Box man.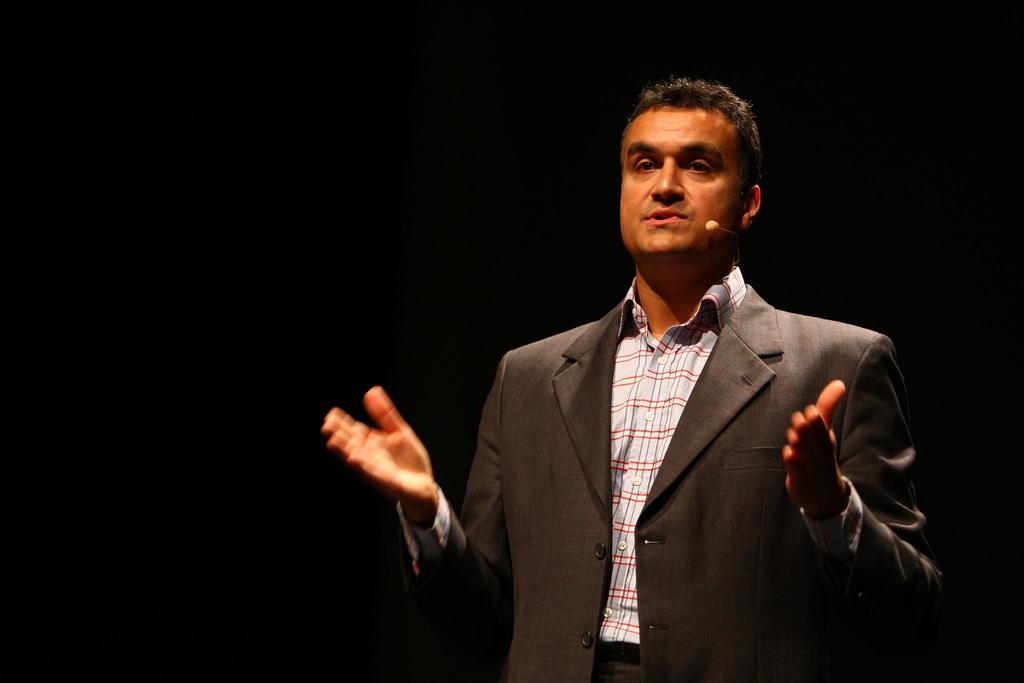
412/101/913/677.
